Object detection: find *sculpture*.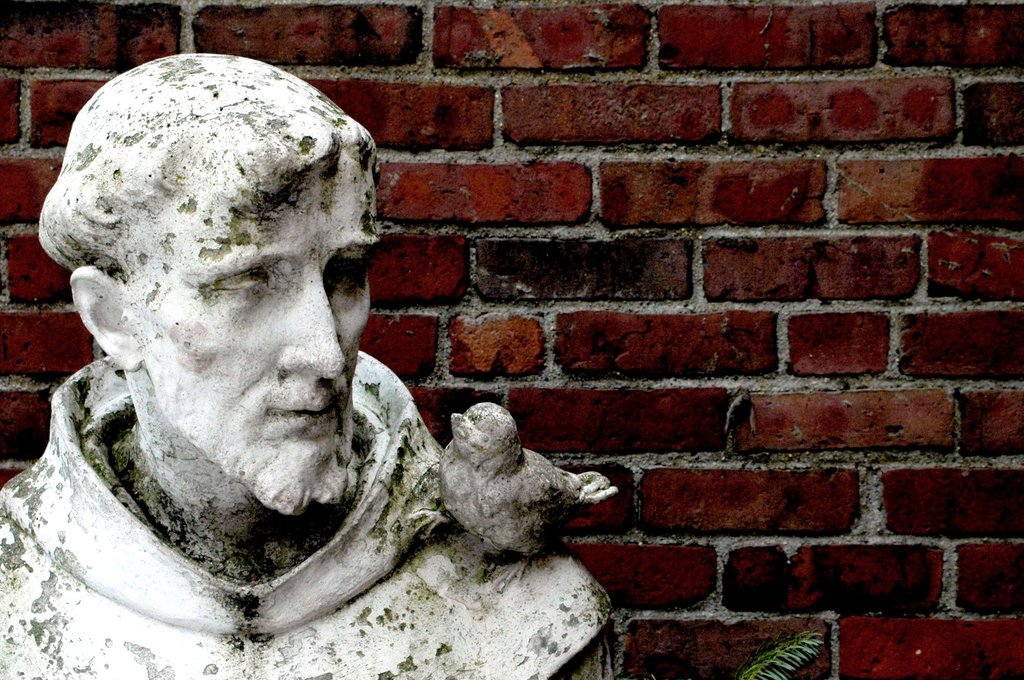
detection(433, 403, 611, 587).
